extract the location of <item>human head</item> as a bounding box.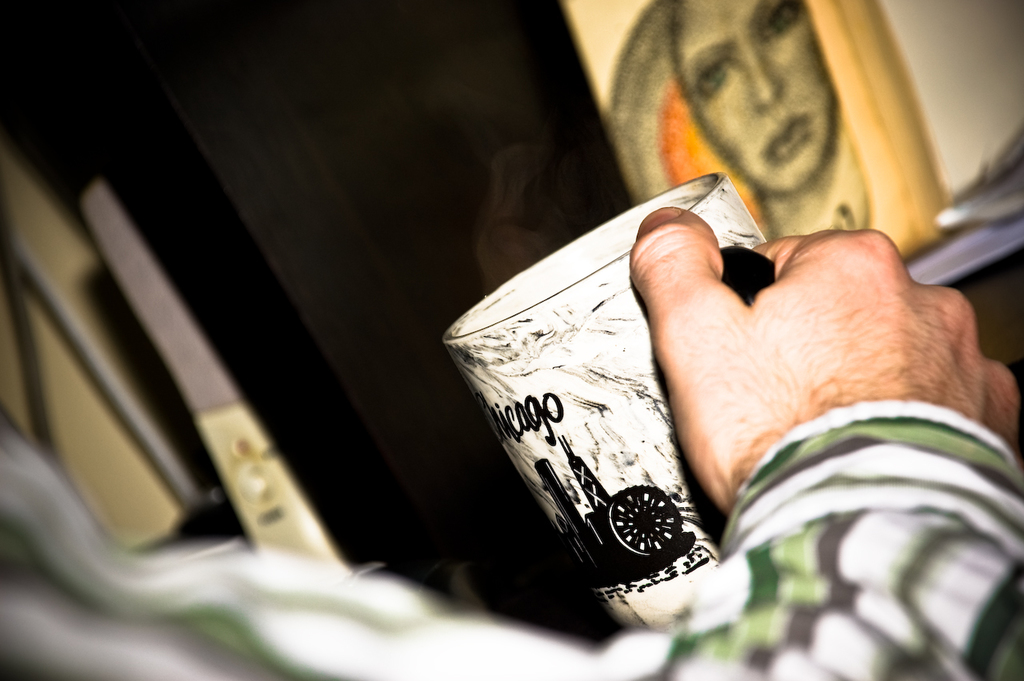
bbox(670, 0, 840, 194).
